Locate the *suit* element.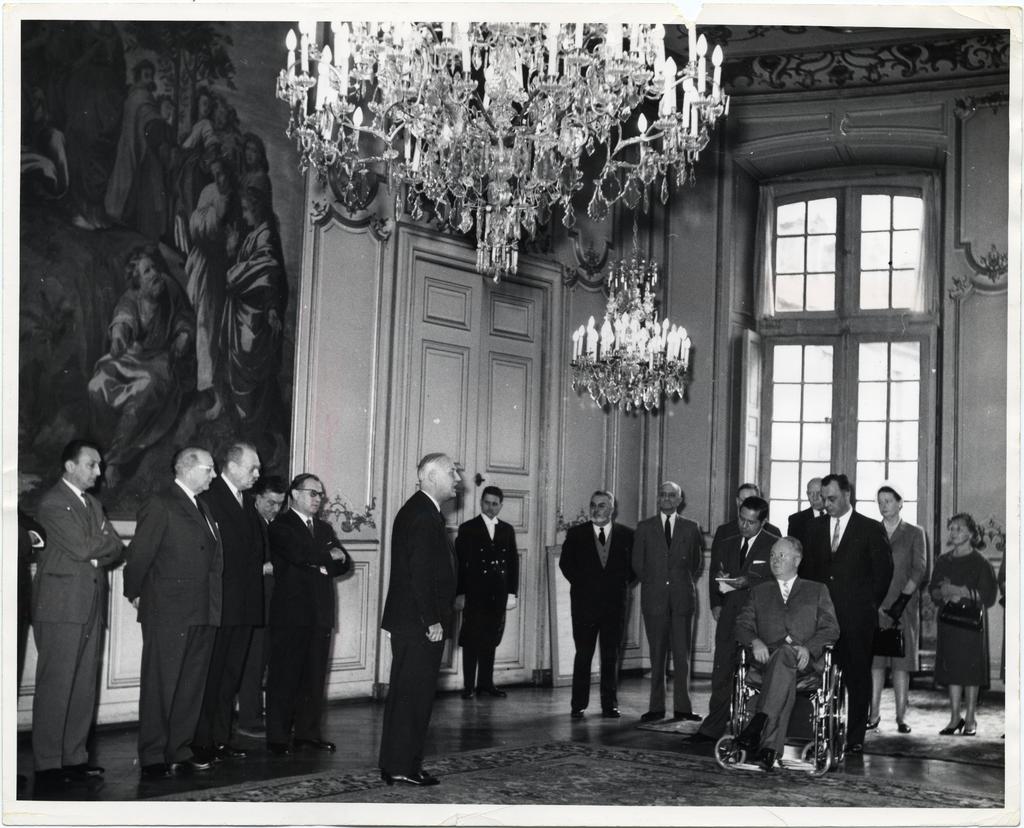
Element bbox: l=634, t=509, r=703, b=718.
